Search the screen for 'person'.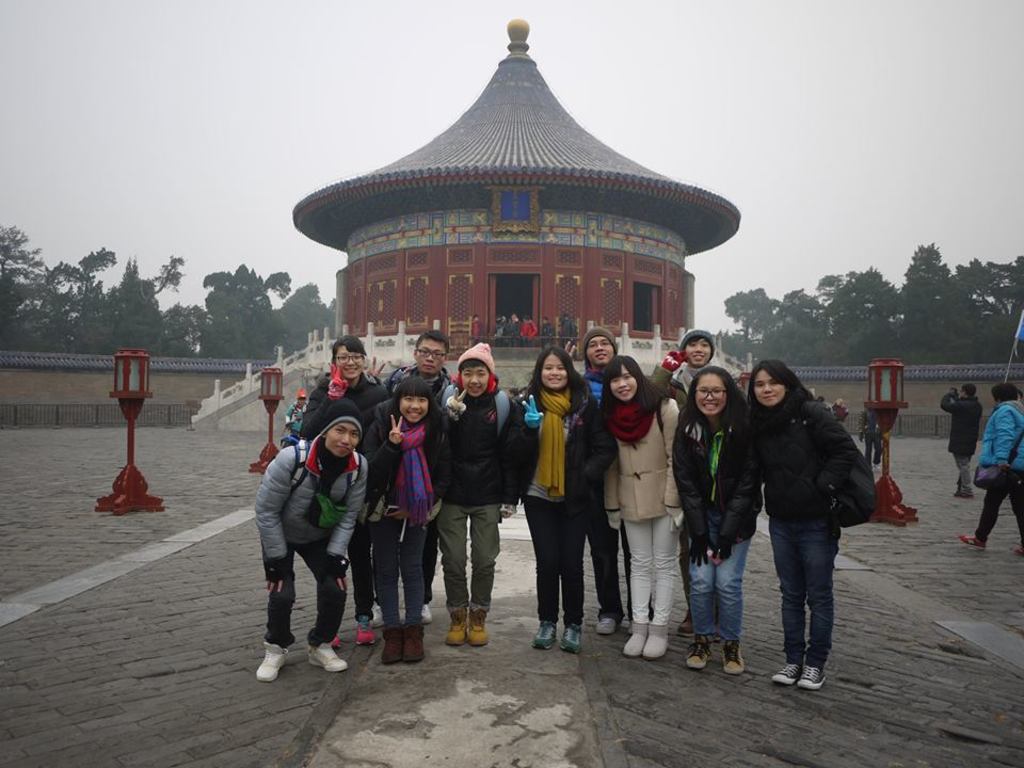
Found at 506, 314, 524, 338.
